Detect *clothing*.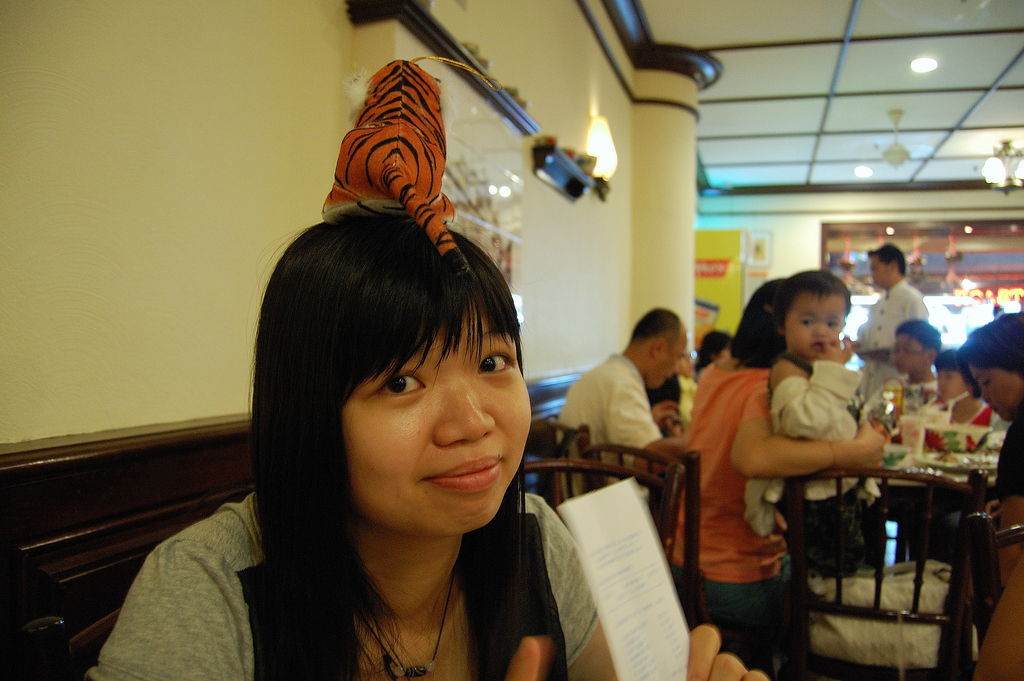
Detected at locate(861, 274, 931, 410).
